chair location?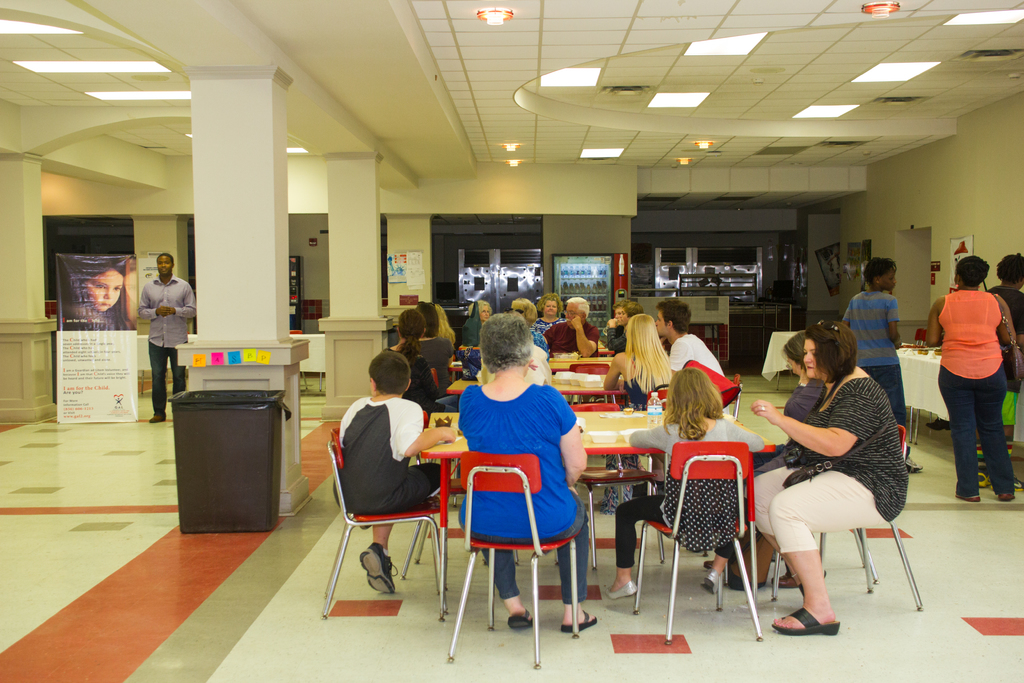
rect(431, 368, 445, 391)
